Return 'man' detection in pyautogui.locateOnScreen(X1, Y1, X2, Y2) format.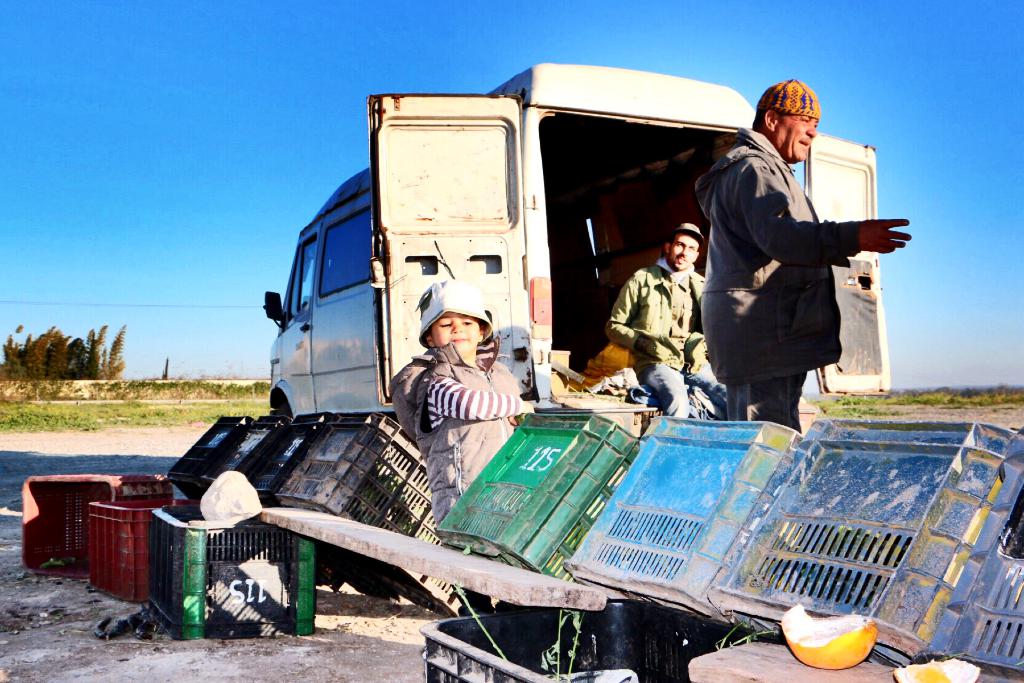
pyautogui.locateOnScreen(687, 69, 924, 431).
